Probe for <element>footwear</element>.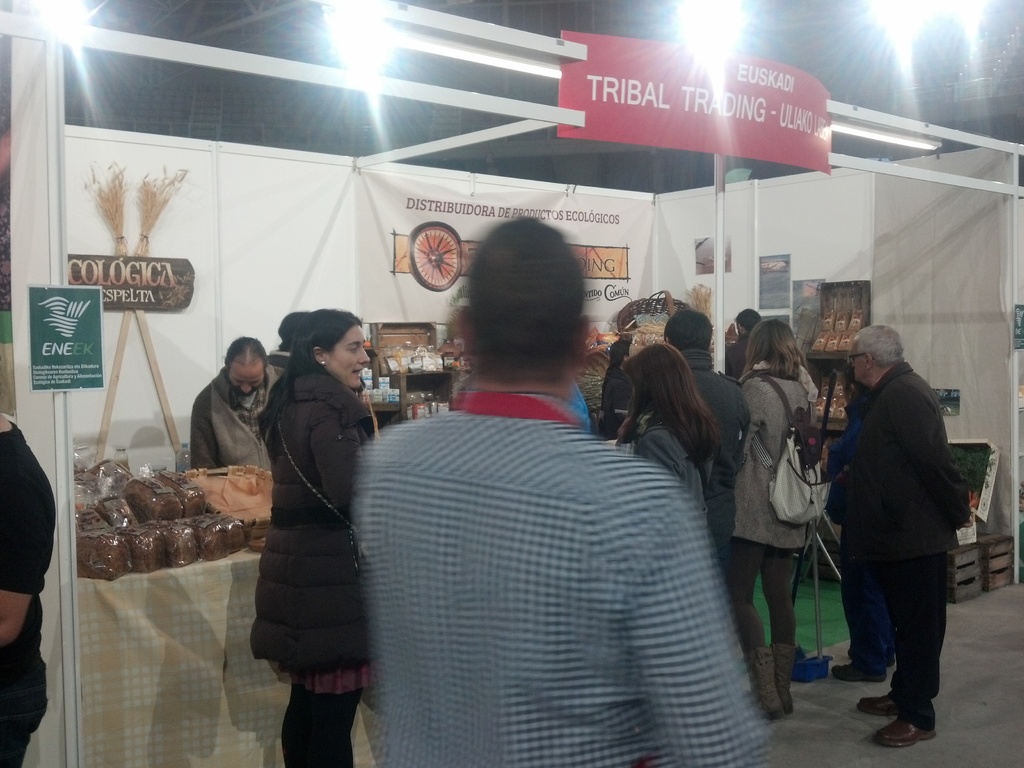
Probe result: bbox(847, 654, 898, 663).
